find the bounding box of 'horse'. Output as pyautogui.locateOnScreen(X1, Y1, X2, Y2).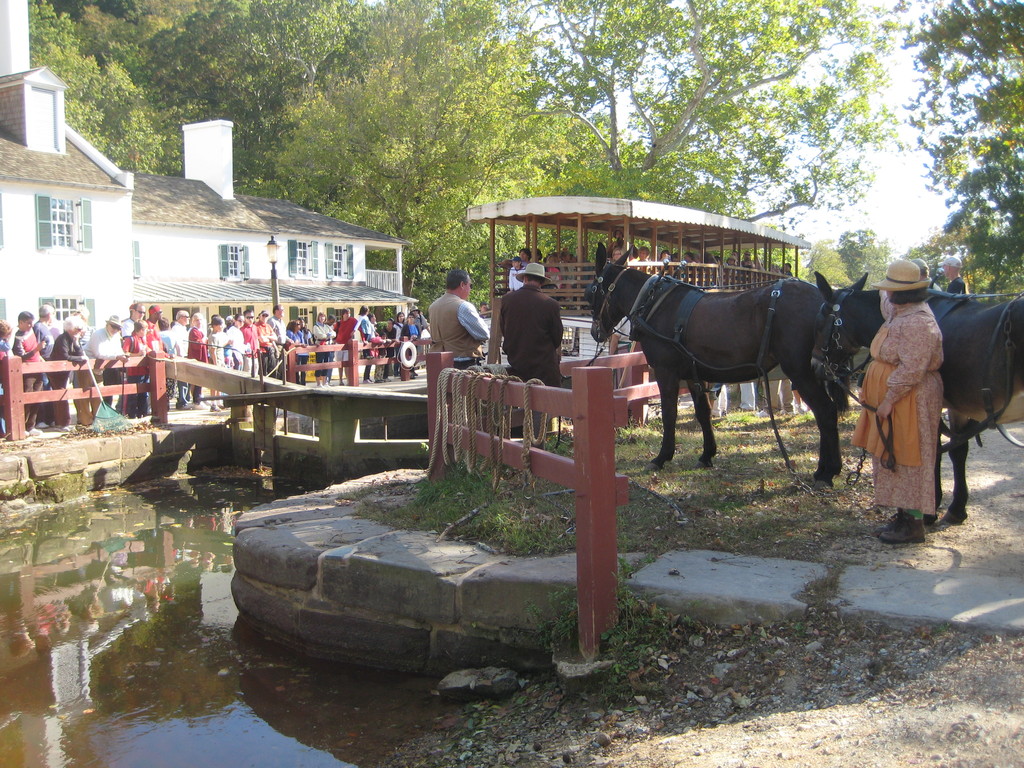
pyautogui.locateOnScreen(805, 270, 1023, 523).
